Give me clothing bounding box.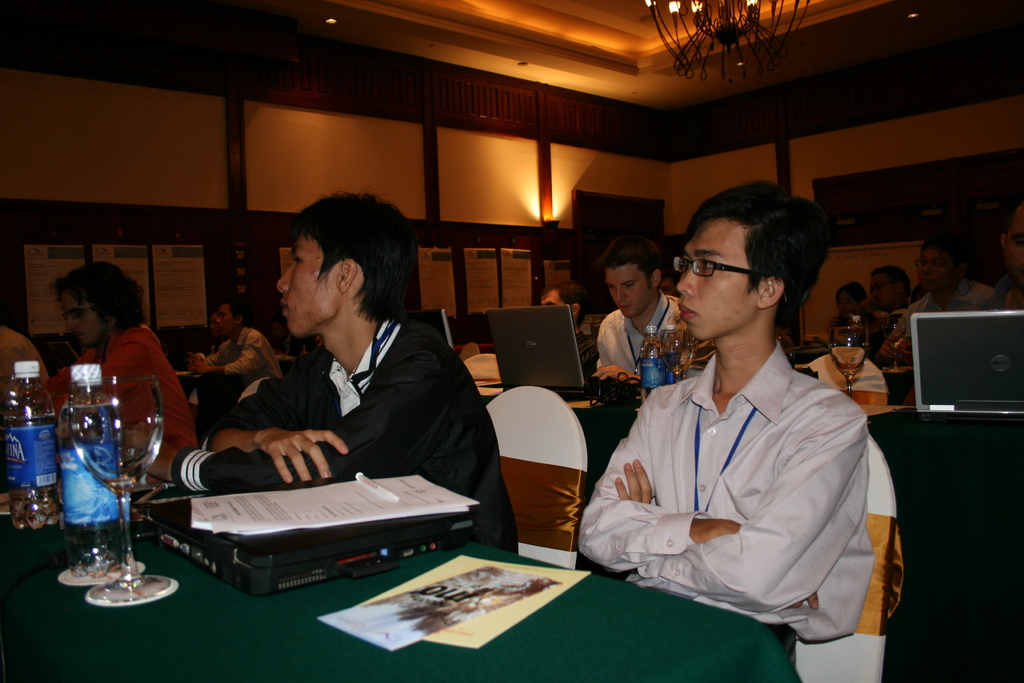
x1=890 y1=276 x2=992 y2=341.
